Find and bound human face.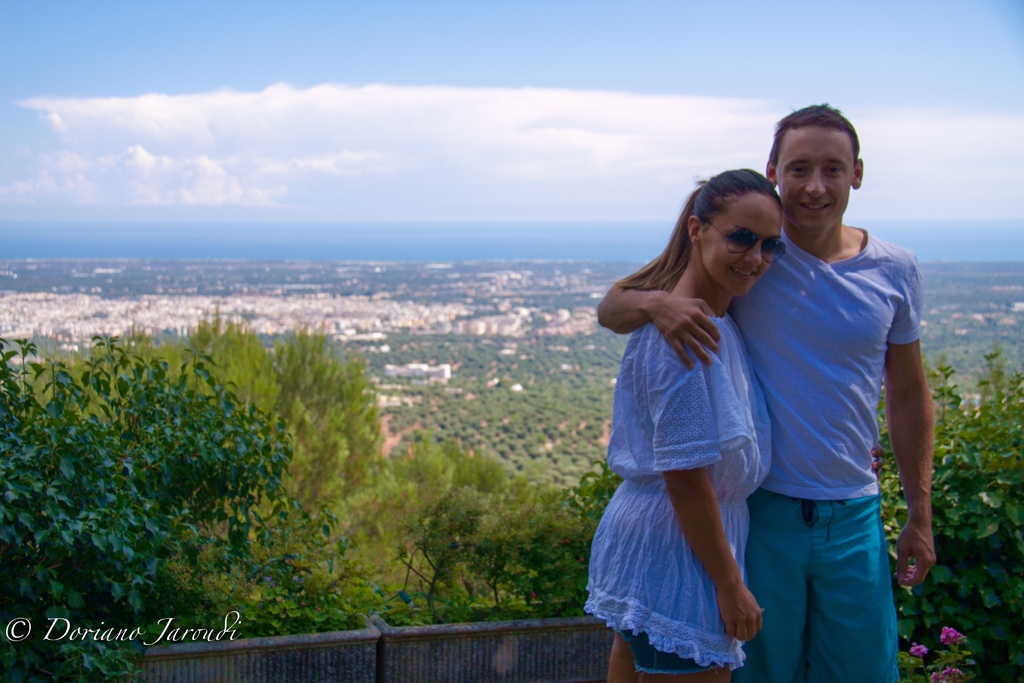
Bound: 775/131/852/233.
